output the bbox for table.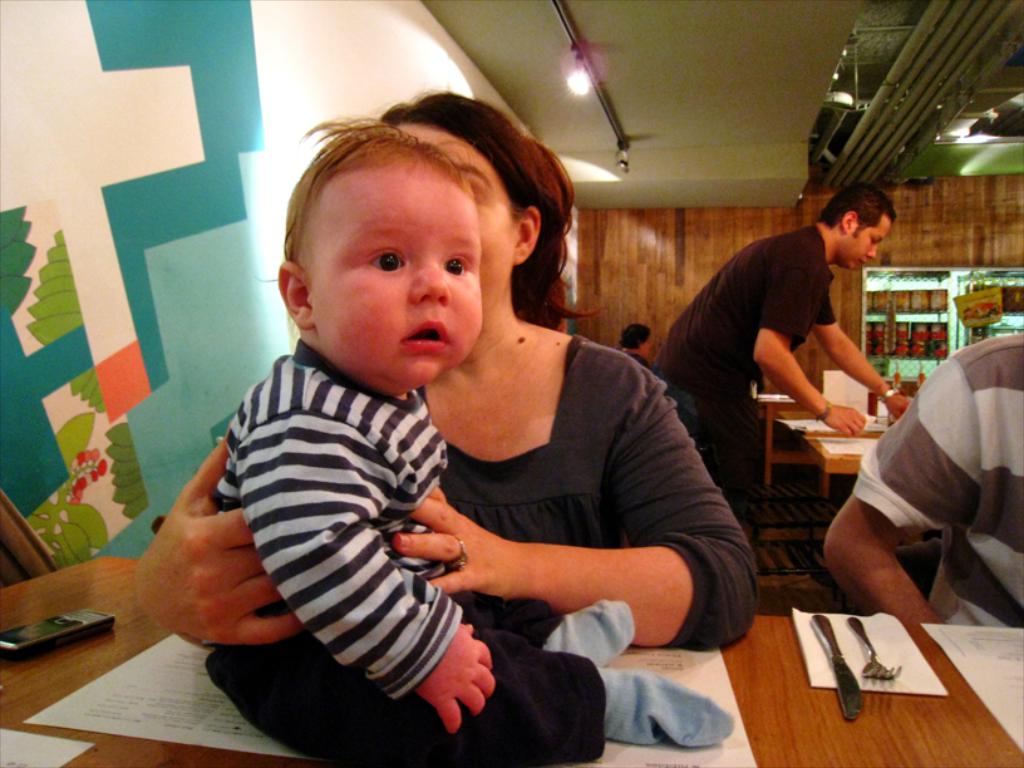
box=[758, 390, 816, 471].
